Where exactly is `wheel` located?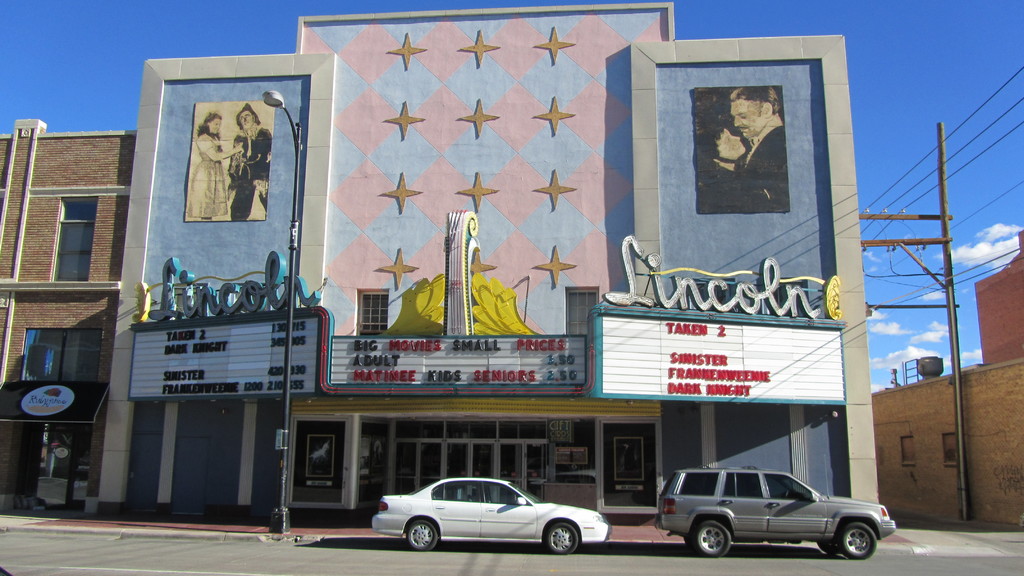
Its bounding box is [405,513,439,545].
